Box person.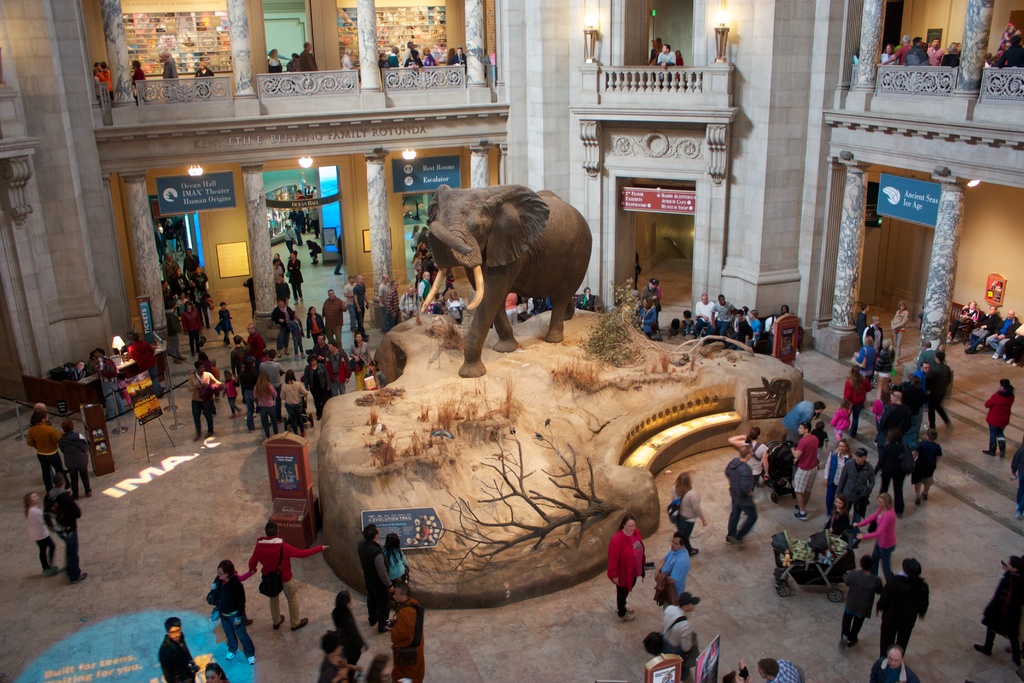
l=44, t=479, r=90, b=579.
